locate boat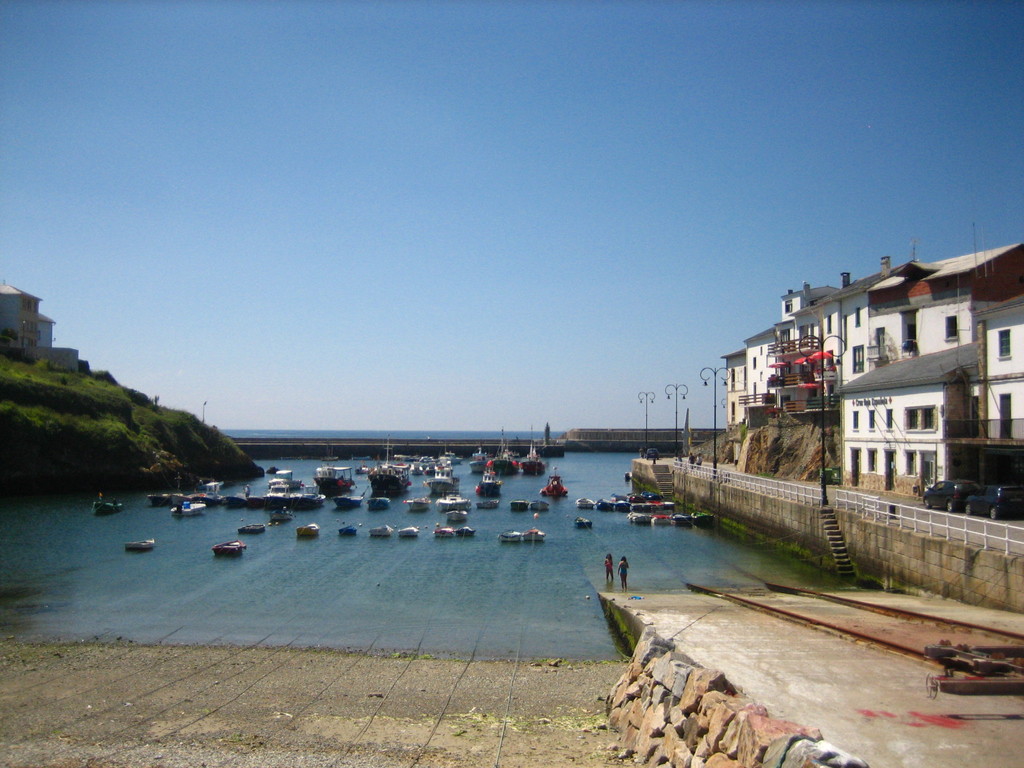
210:541:247:561
